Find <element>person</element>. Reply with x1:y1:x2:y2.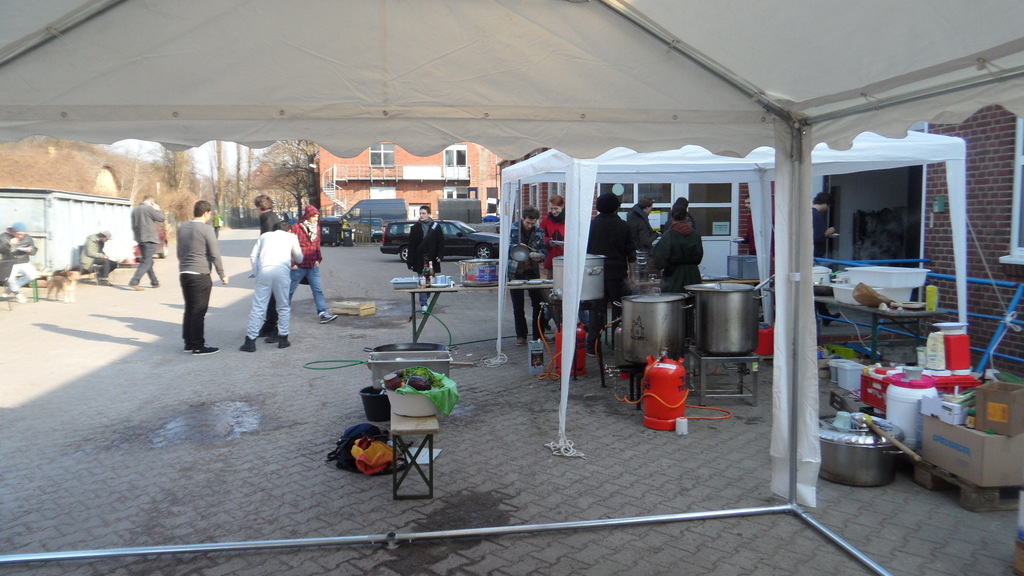
627:196:660:253.
